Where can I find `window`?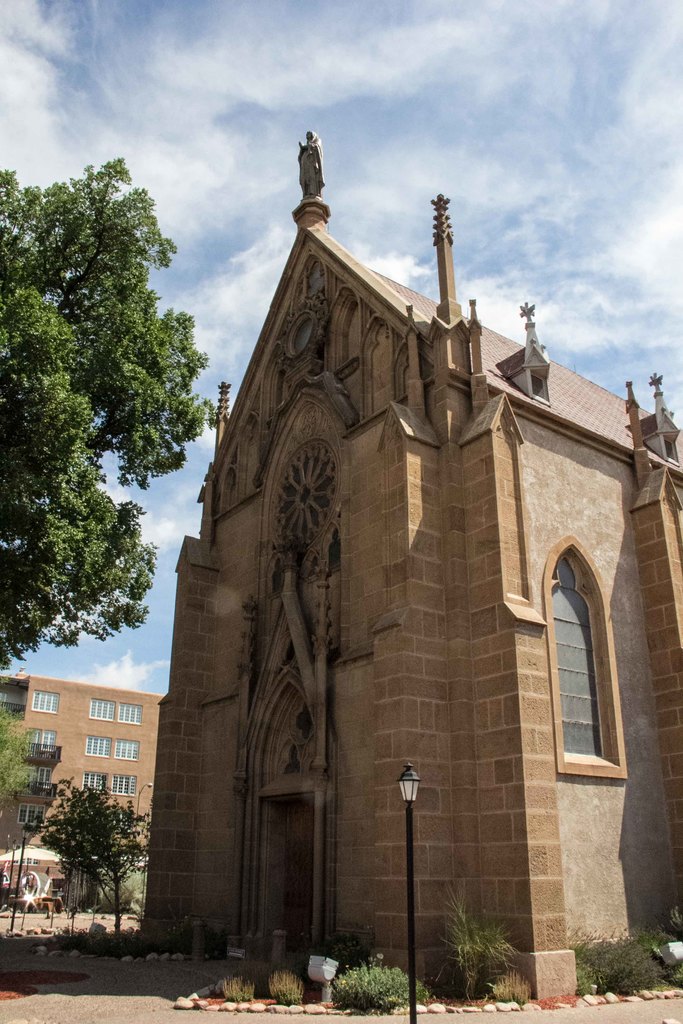
You can find it at (544, 519, 629, 801).
